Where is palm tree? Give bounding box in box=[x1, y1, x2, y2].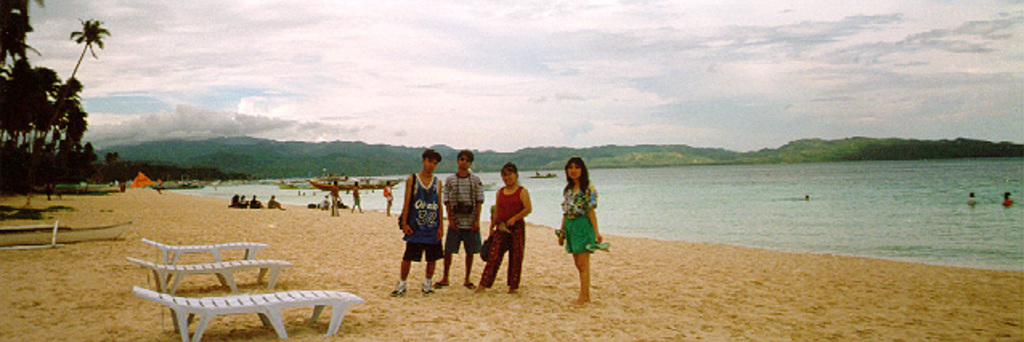
box=[10, 71, 75, 140].
